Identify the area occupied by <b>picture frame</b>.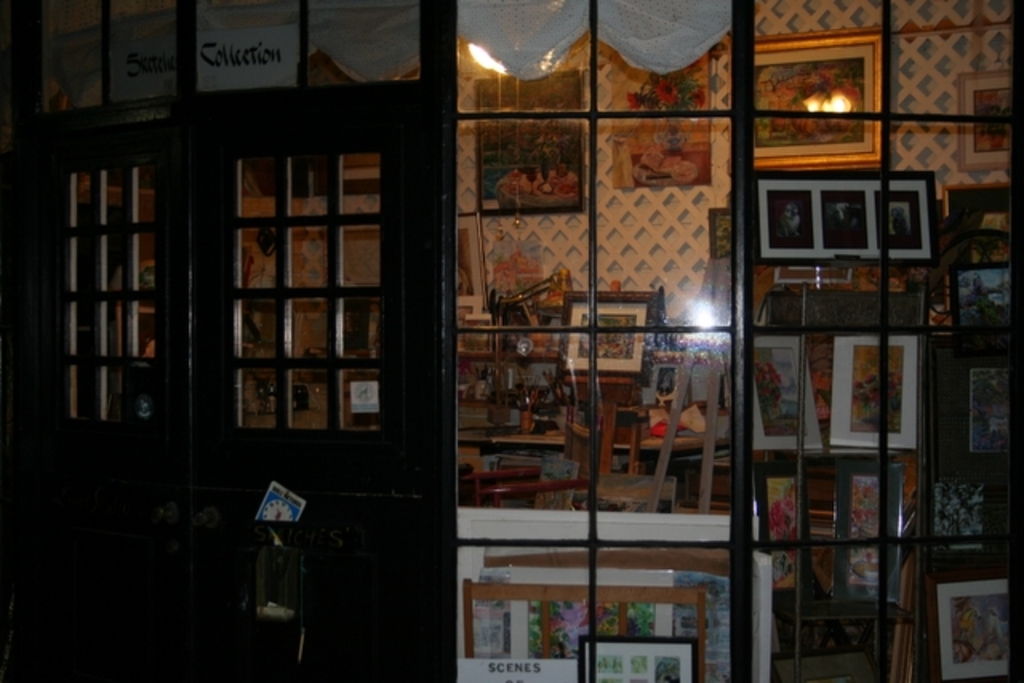
Area: BBox(566, 290, 666, 379).
